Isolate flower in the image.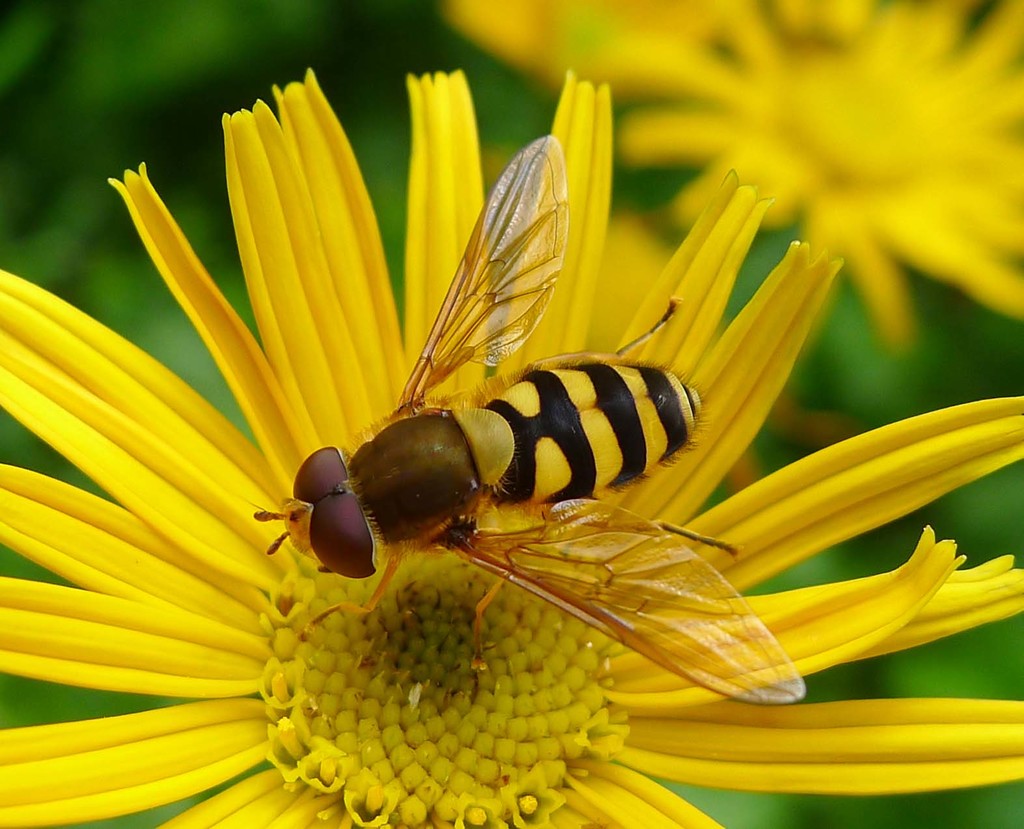
Isolated region: <box>604,0,1023,349</box>.
